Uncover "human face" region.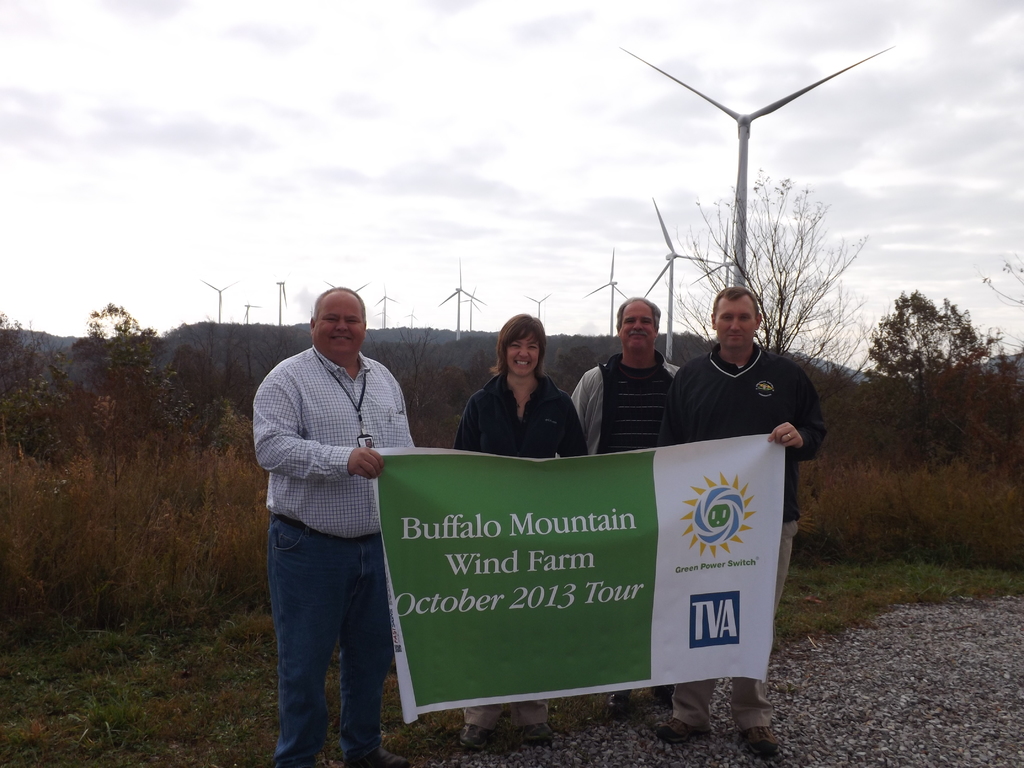
Uncovered: Rect(718, 294, 760, 341).
